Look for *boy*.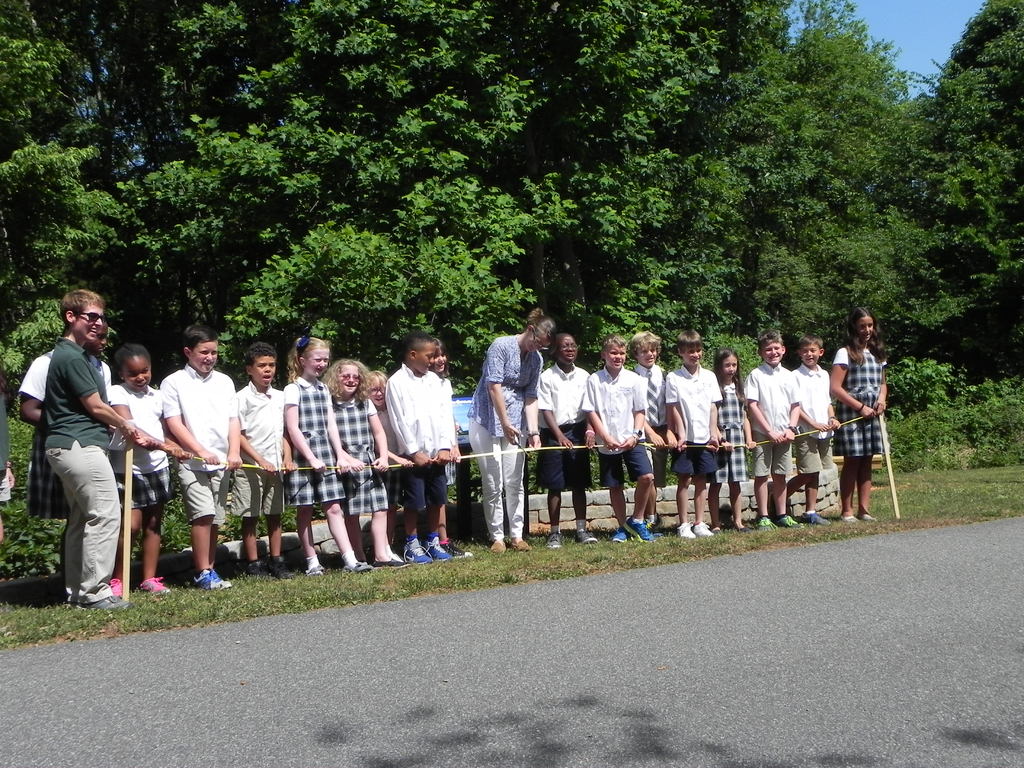
Found: crop(745, 329, 806, 527).
